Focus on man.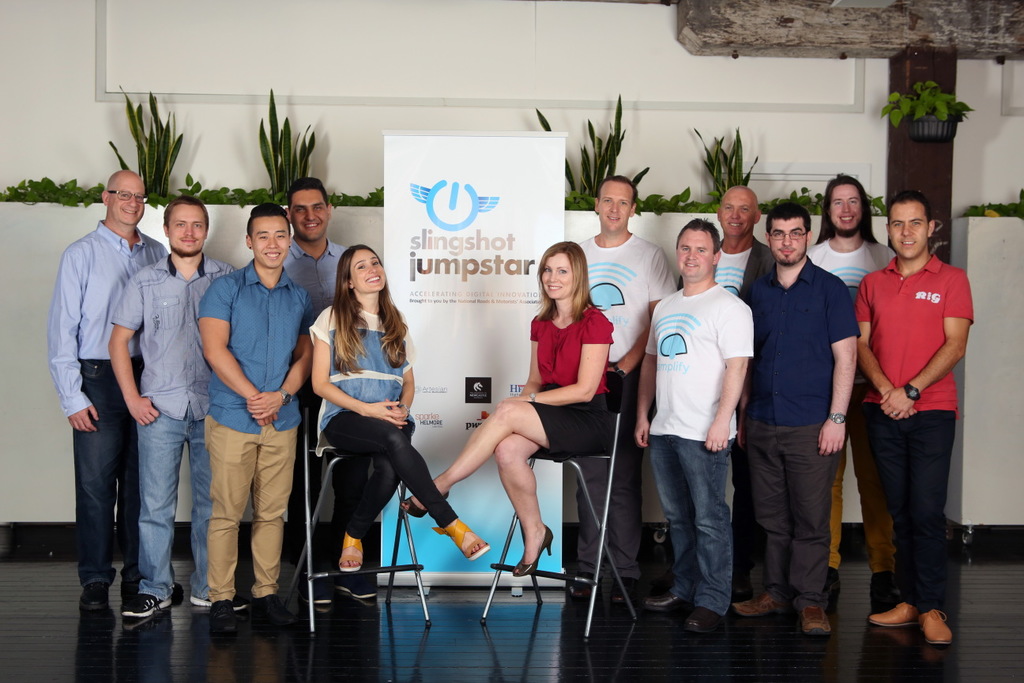
Focused at region(277, 177, 367, 610).
